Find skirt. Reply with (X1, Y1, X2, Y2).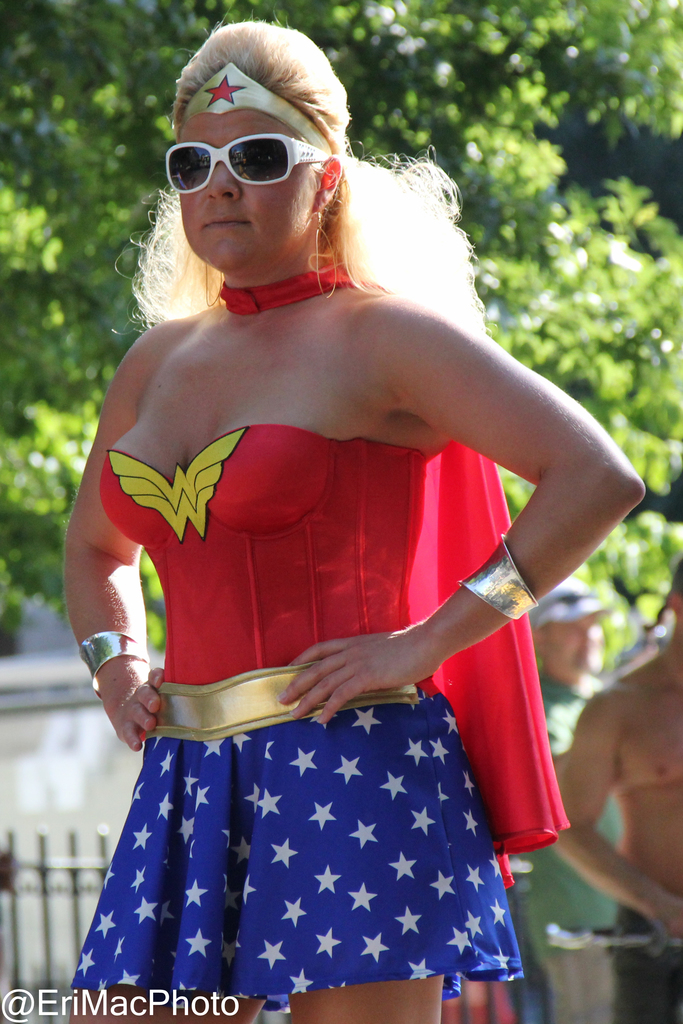
(68, 685, 525, 1013).
